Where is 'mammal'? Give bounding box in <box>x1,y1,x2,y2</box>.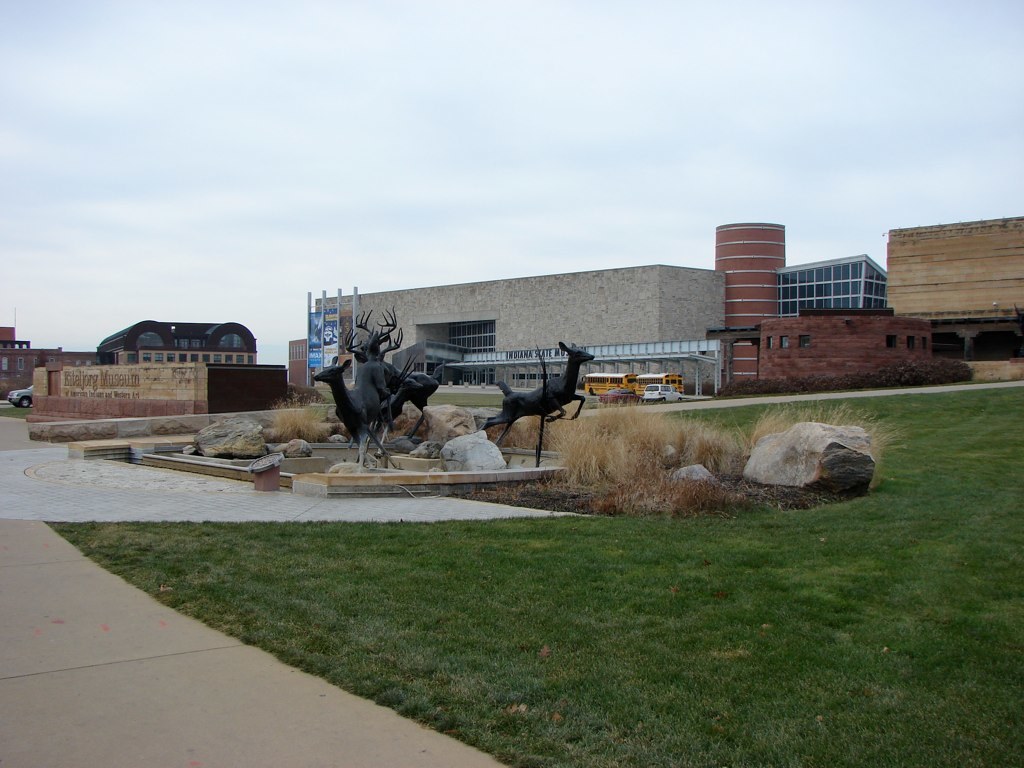
<box>482,343,600,432</box>.
